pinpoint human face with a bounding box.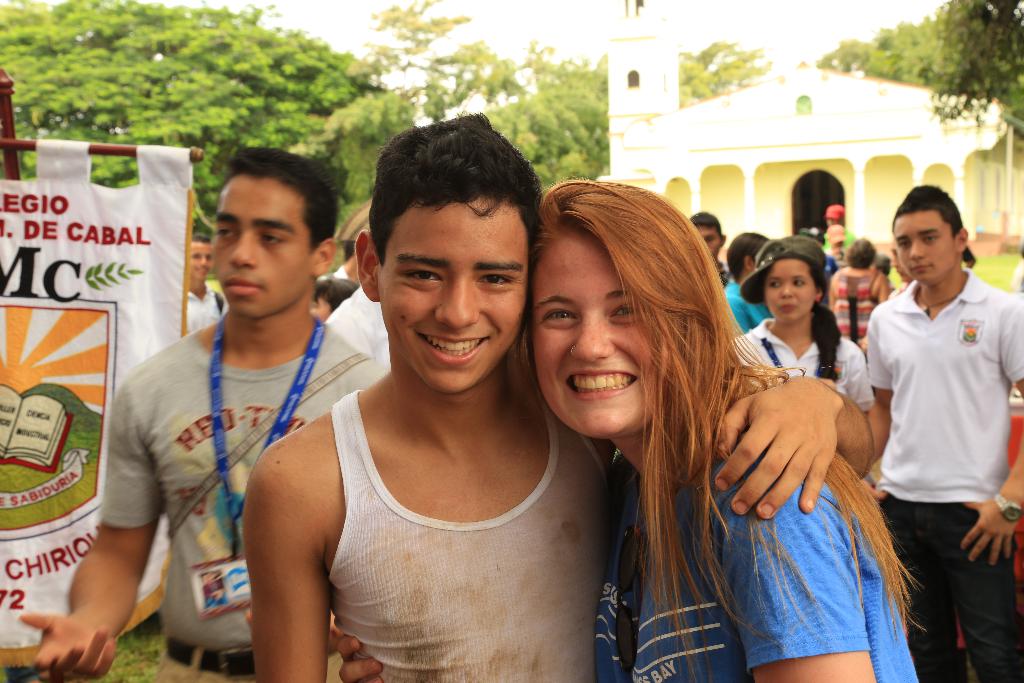
<region>378, 200, 529, 389</region>.
